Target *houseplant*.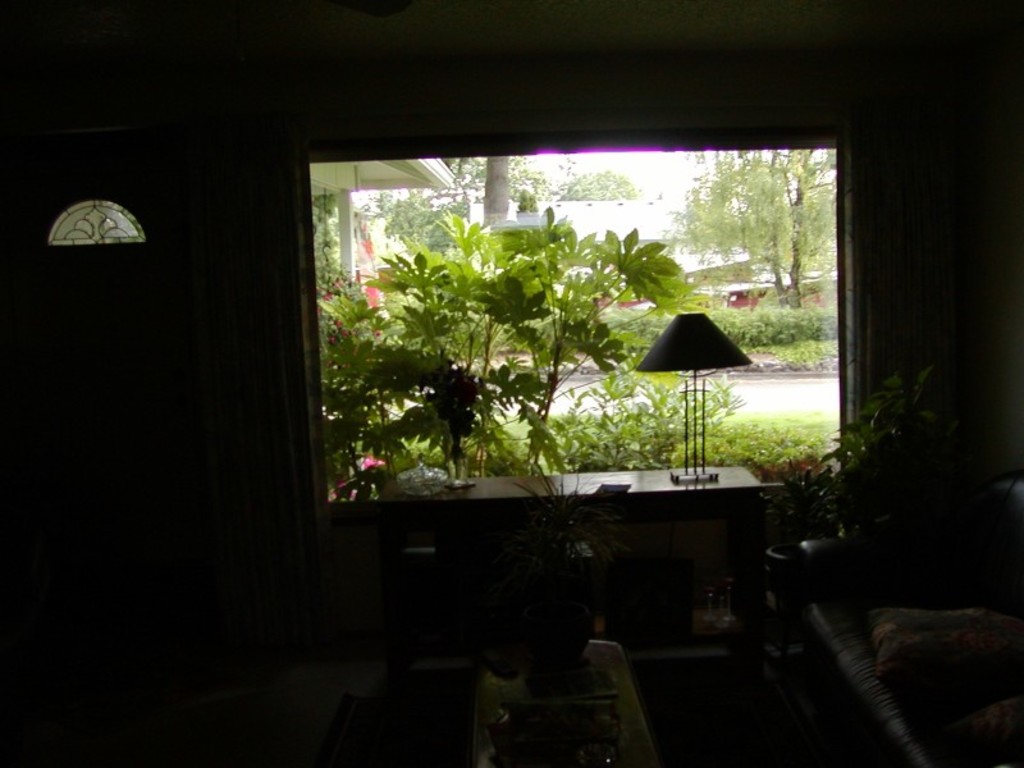
Target region: BBox(763, 456, 835, 588).
